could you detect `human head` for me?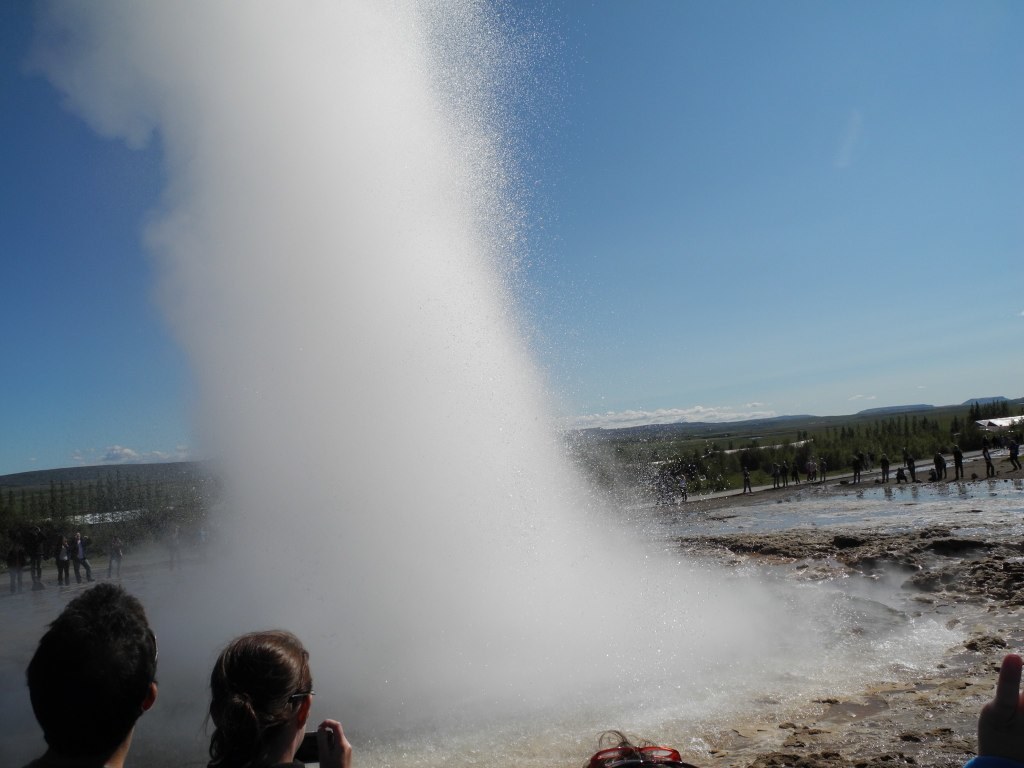
Detection result: left=7, top=597, right=161, bottom=761.
